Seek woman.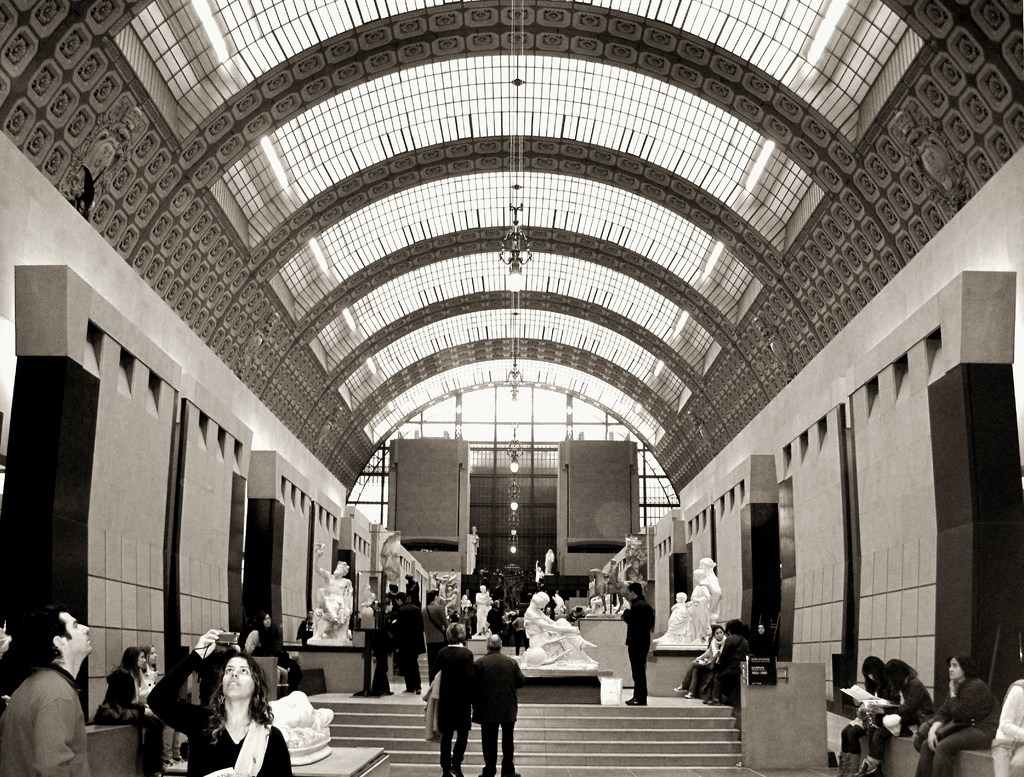
{"x1": 104, "y1": 646, "x2": 164, "y2": 776}.
